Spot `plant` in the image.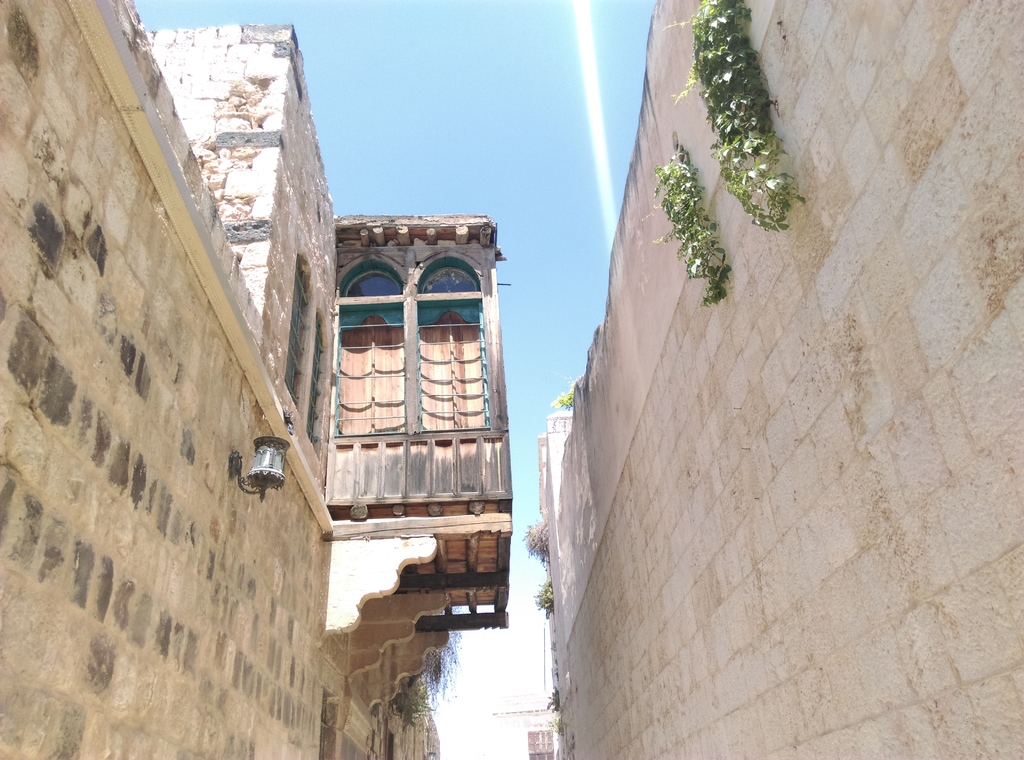
`plant` found at {"x1": 545, "y1": 684, "x2": 561, "y2": 709}.
